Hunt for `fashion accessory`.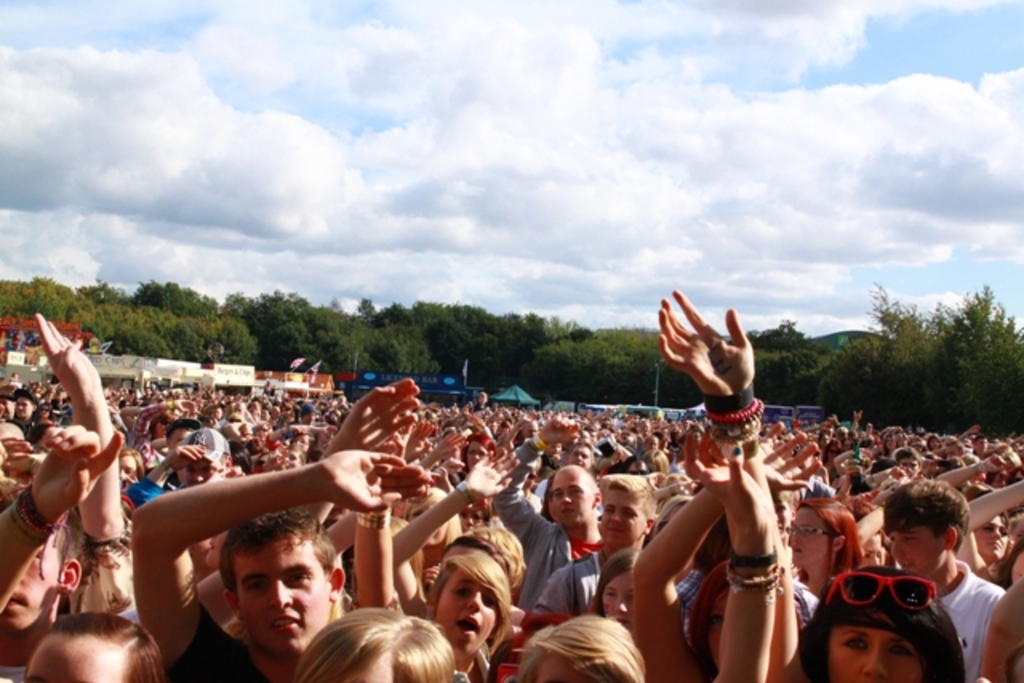
Hunted down at (left=176, top=424, right=232, bottom=464).
